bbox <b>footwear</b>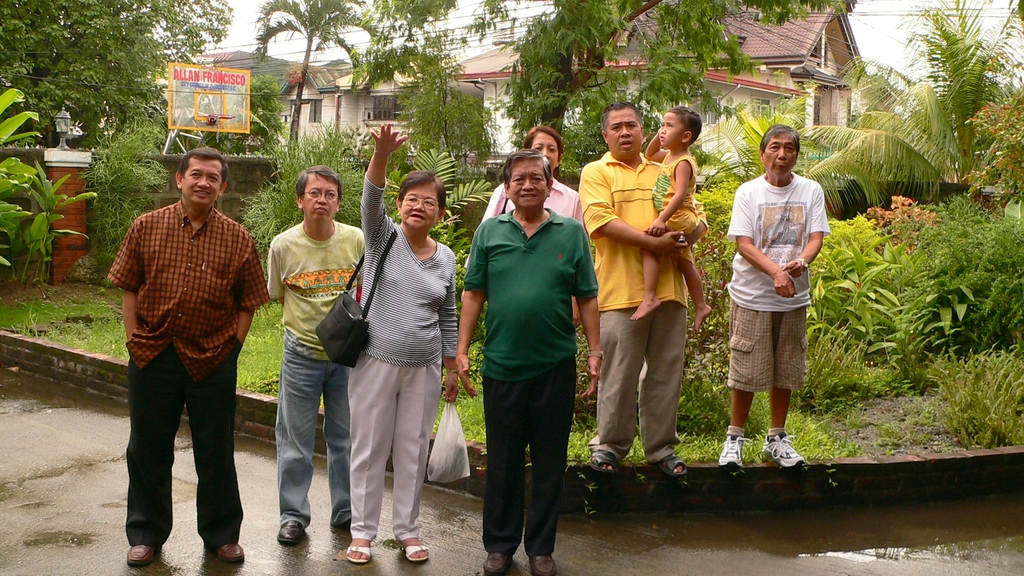
select_region(348, 543, 372, 566)
